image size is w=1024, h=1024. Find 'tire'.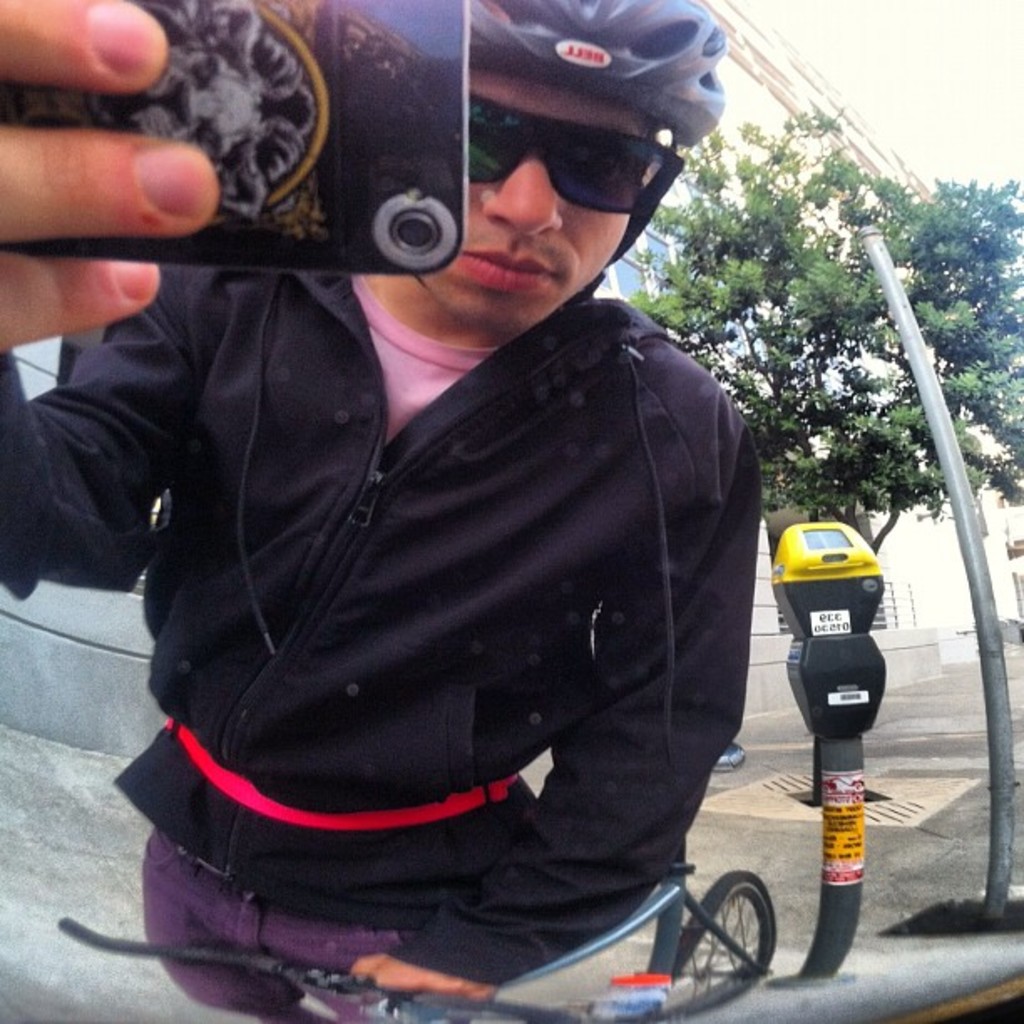
select_region(699, 873, 795, 1009).
